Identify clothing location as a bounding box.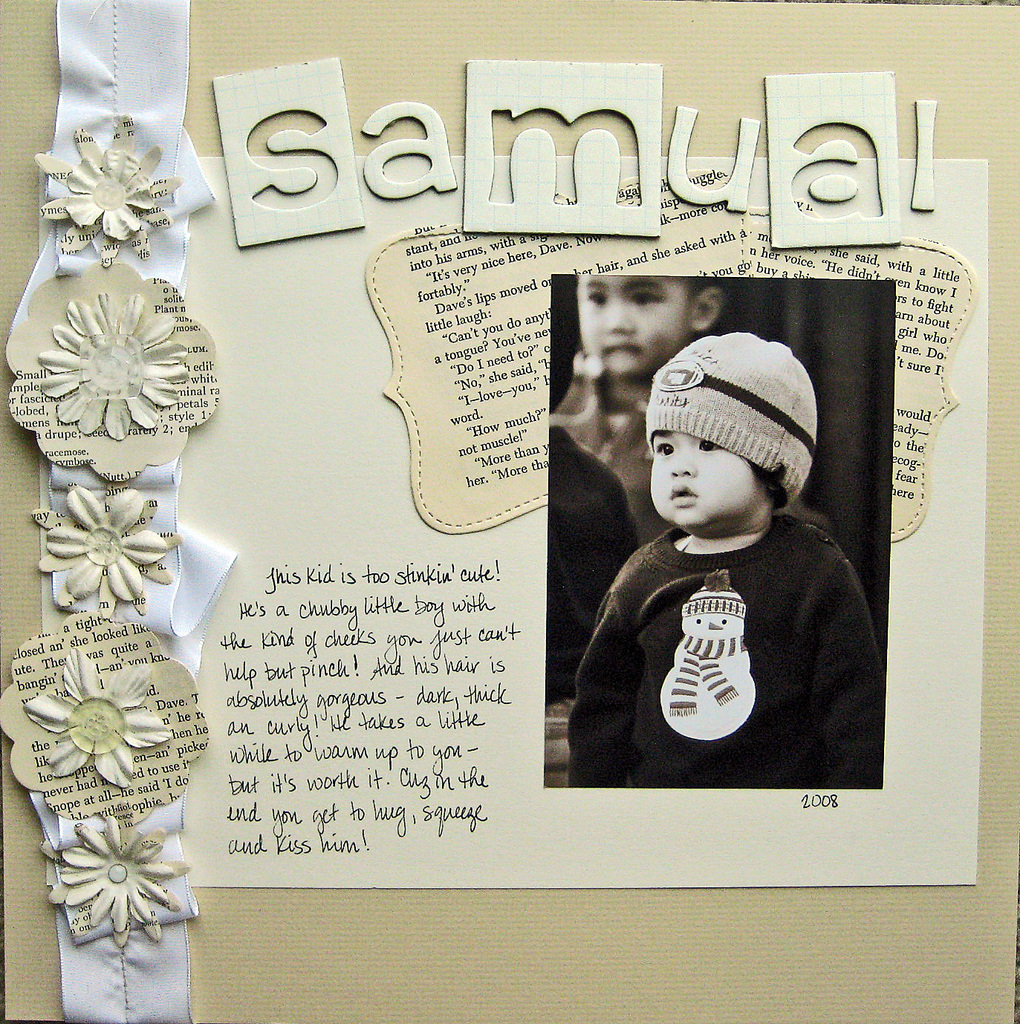
l=568, t=374, r=673, b=575.
